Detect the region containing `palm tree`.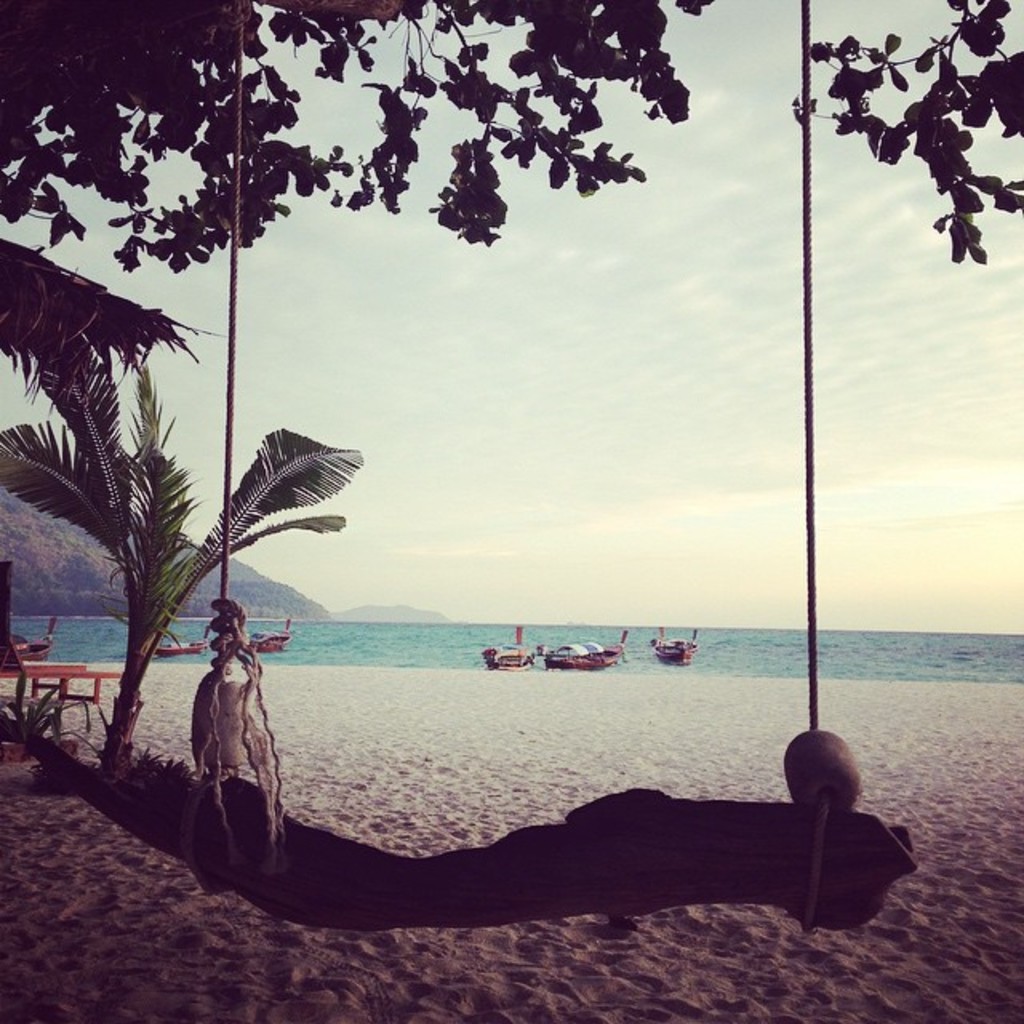
(left=66, top=342, right=358, bottom=851).
